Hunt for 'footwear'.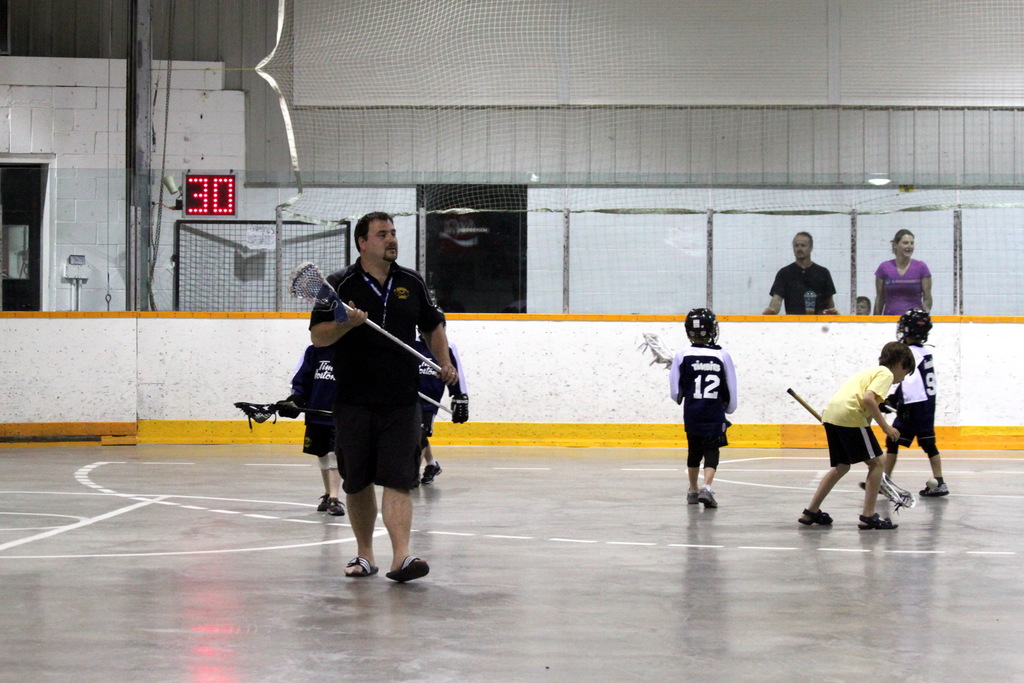
Hunted down at (316,490,331,514).
